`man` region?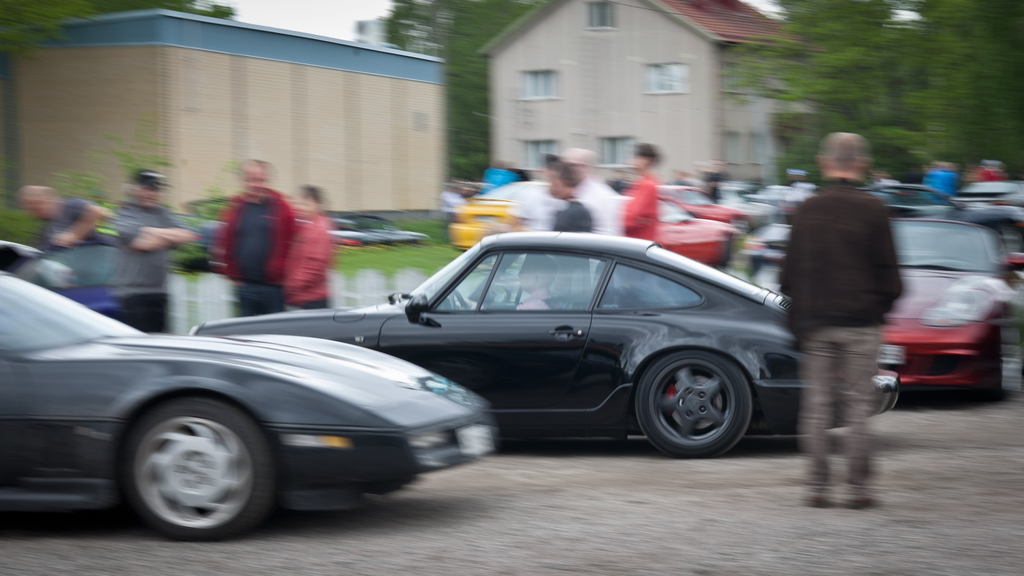
(x1=621, y1=141, x2=664, y2=247)
